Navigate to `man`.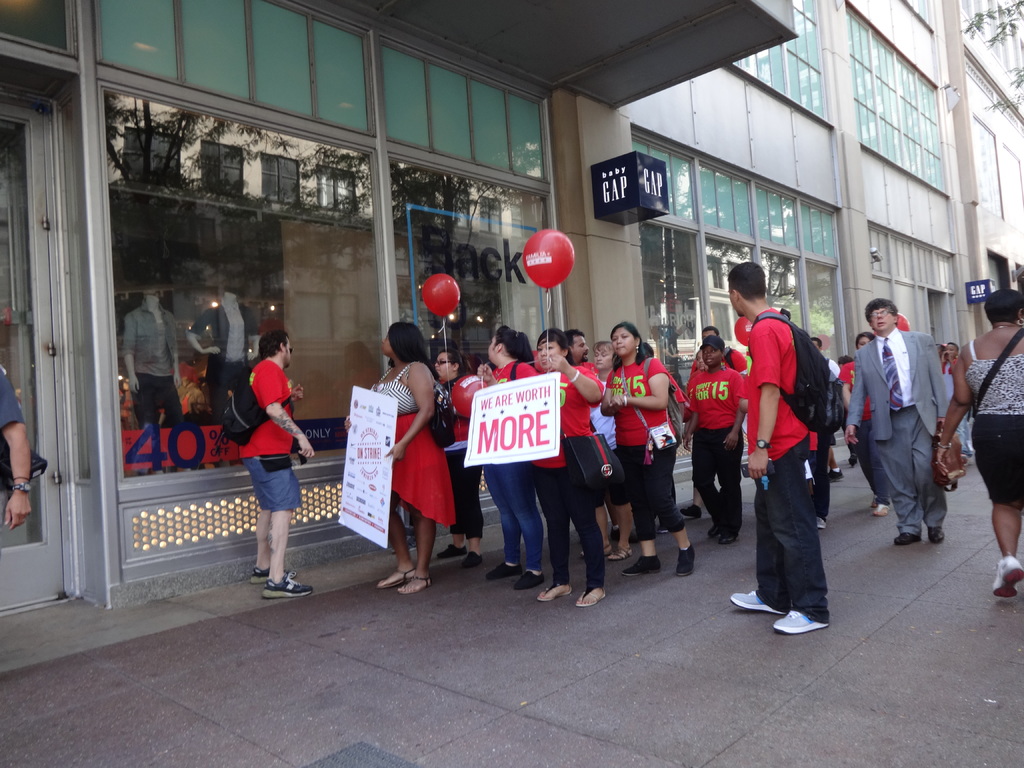
Navigation target: 860 301 956 550.
